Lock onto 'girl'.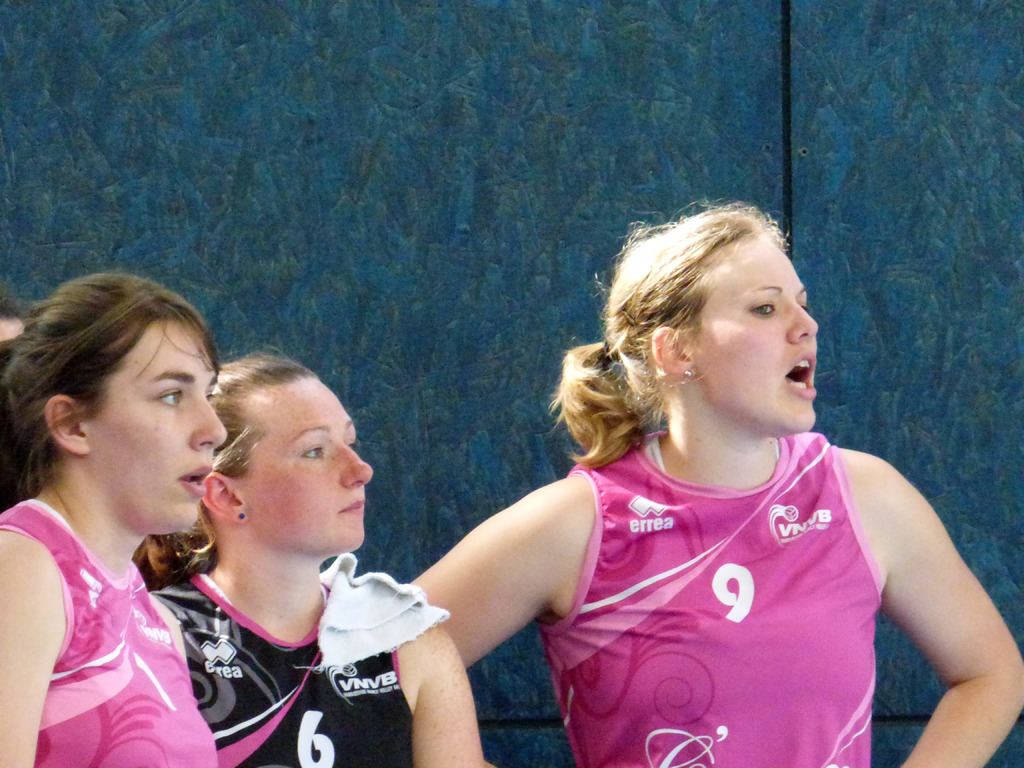
Locked: Rect(129, 346, 490, 767).
